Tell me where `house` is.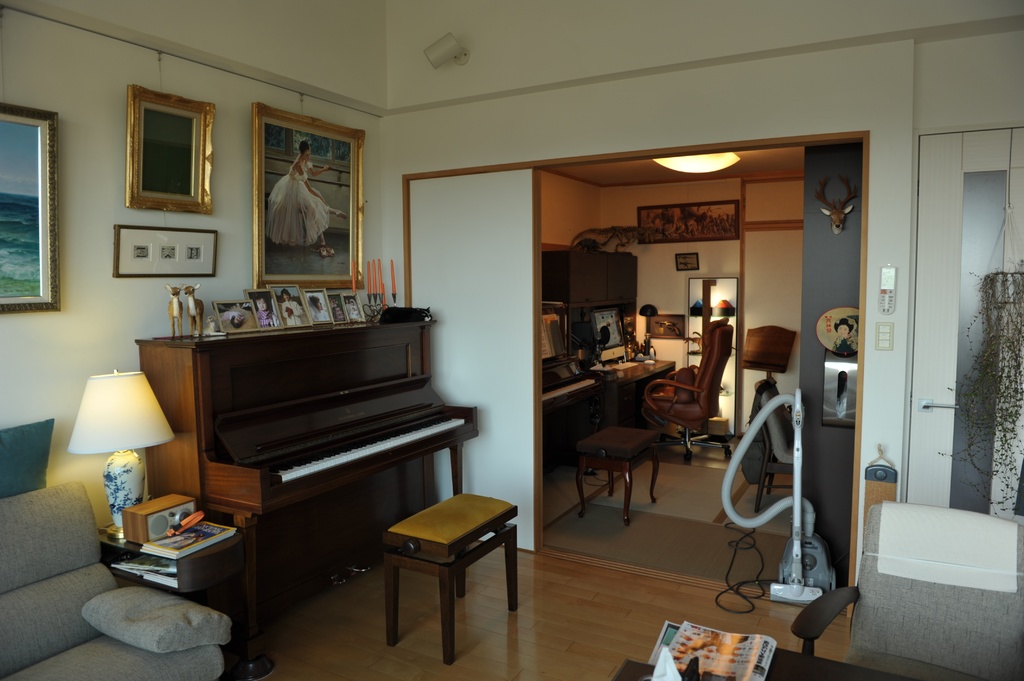
`house` is at l=0, t=0, r=1023, b=680.
